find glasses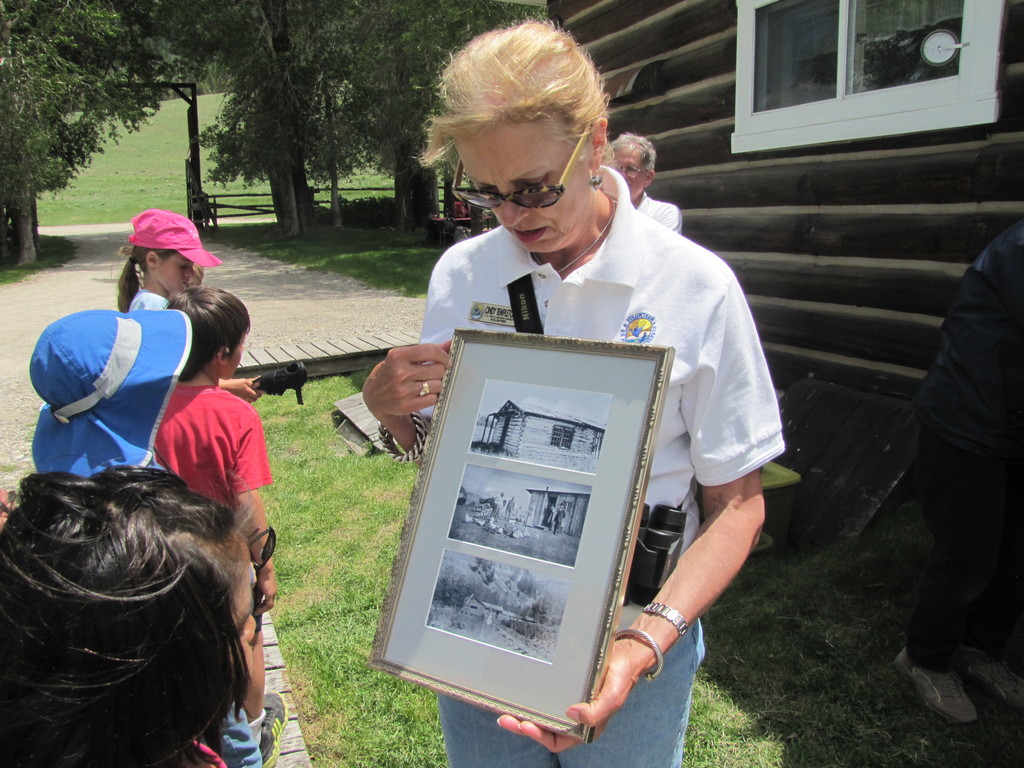
rect(612, 164, 647, 177)
